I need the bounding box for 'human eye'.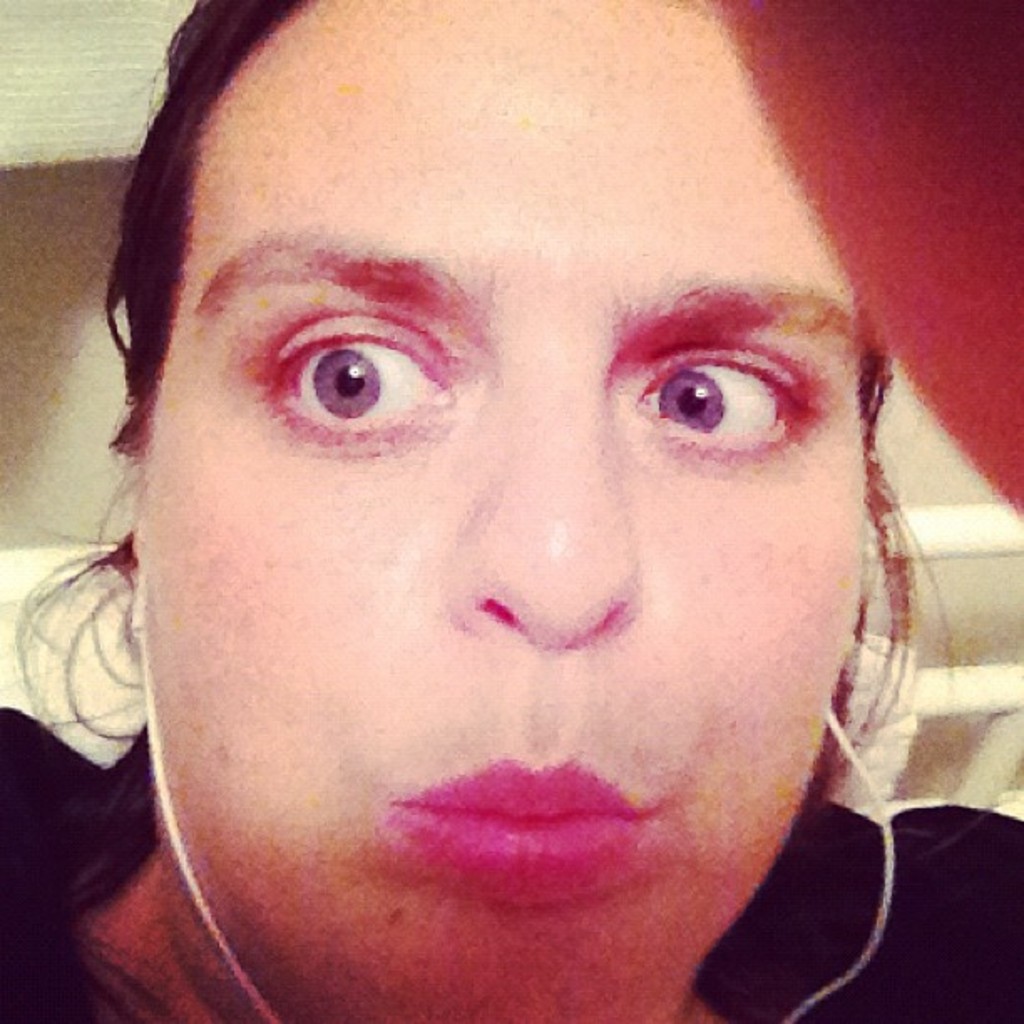
Here it is: left=246, top=306, right=460, bottom=458.
